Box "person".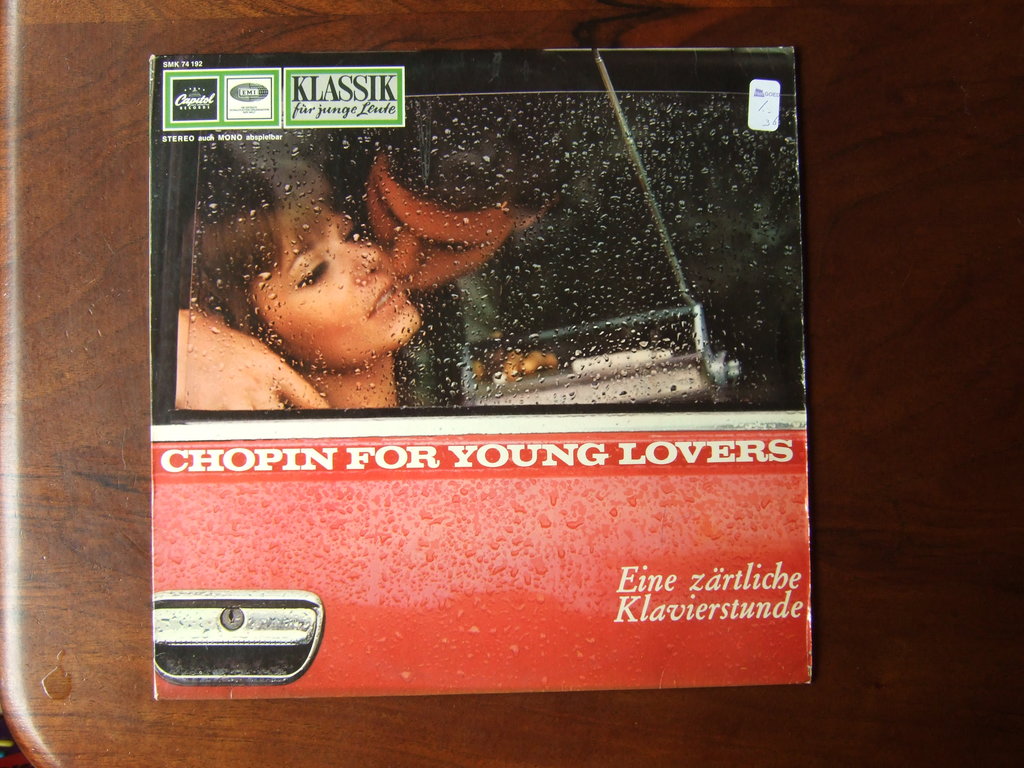
<region>178, 140, 421, 404</region>.
